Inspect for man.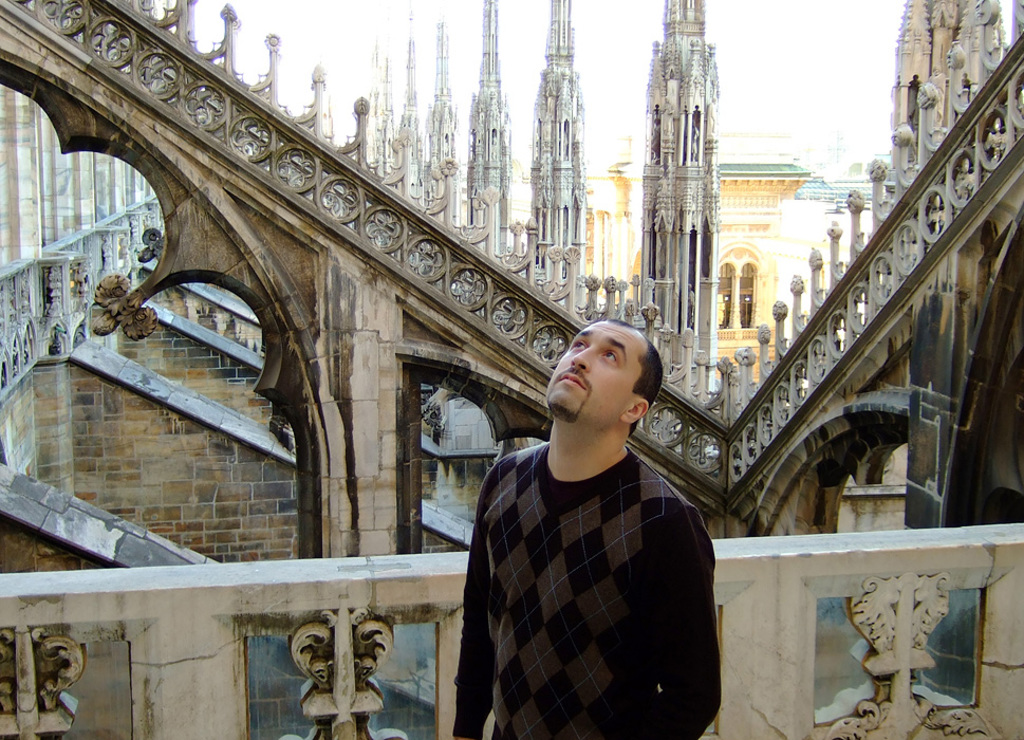
Inspection: [x1=441, y1=308, x2=745, y2=739].
